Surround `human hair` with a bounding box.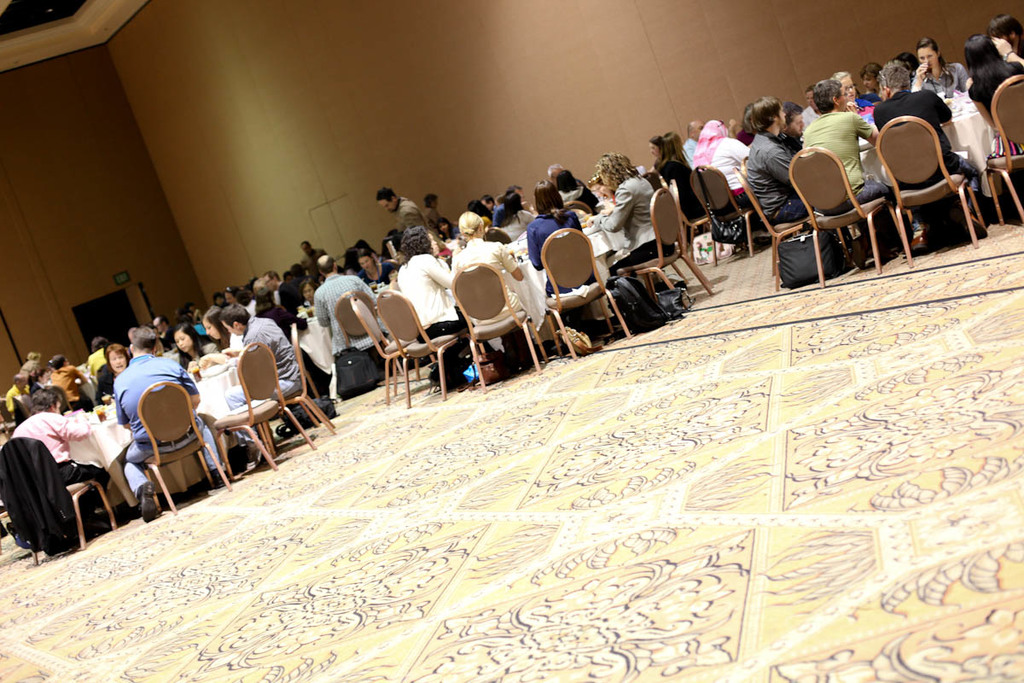
left=378, top=187, right=398, bottom=203.
